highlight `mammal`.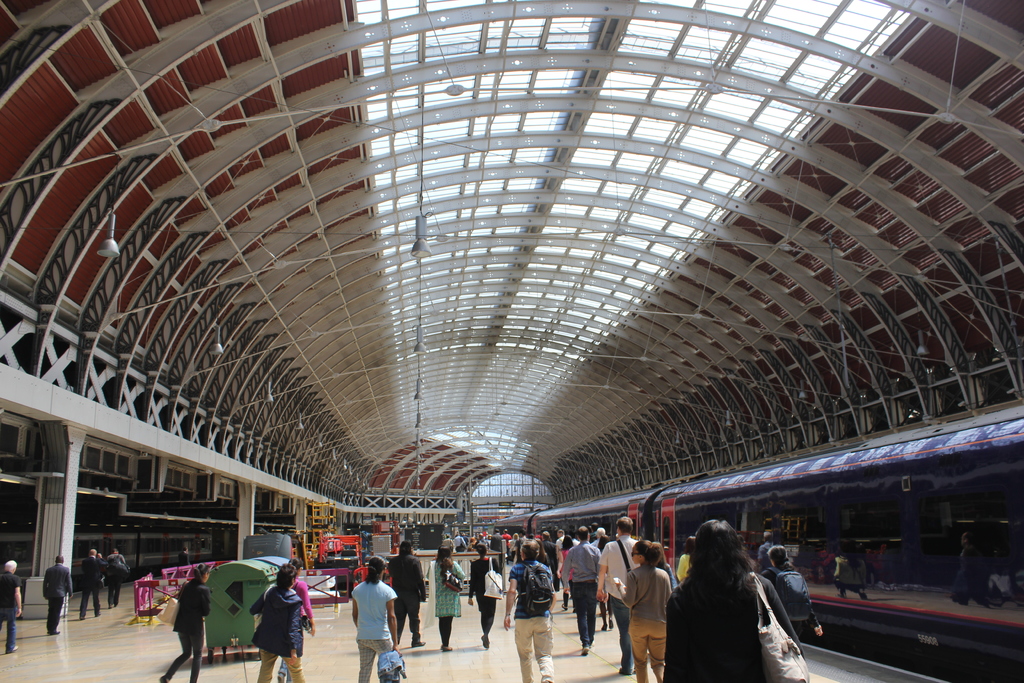
Highlighted region: crop(596, 515, 641, 671).
